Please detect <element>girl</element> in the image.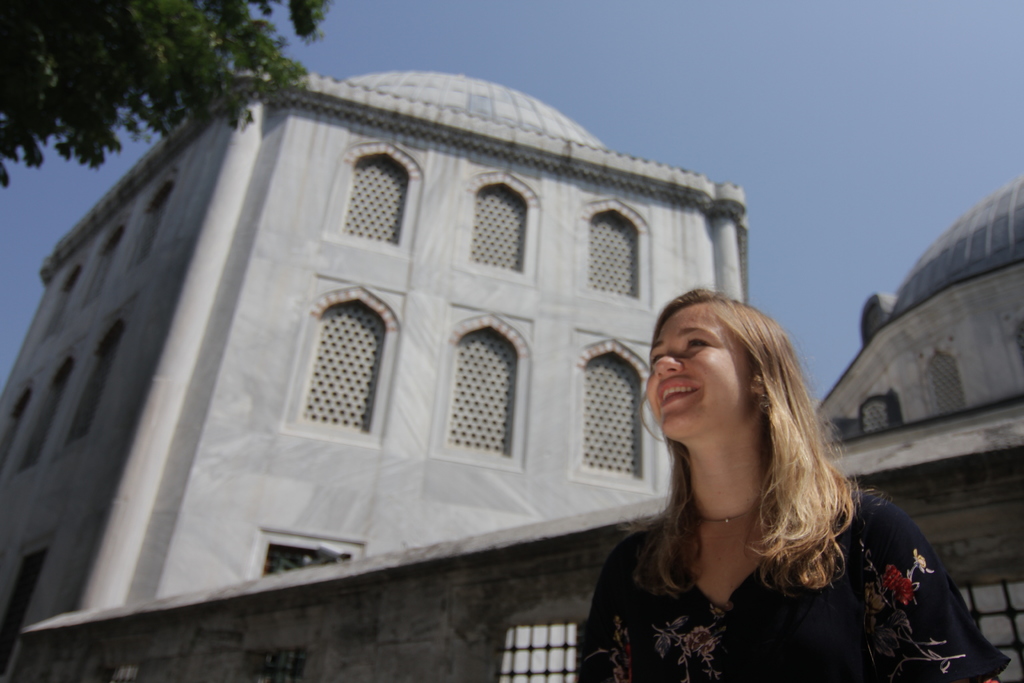
x1=576 y1=281 x2=1011 y2=682.
